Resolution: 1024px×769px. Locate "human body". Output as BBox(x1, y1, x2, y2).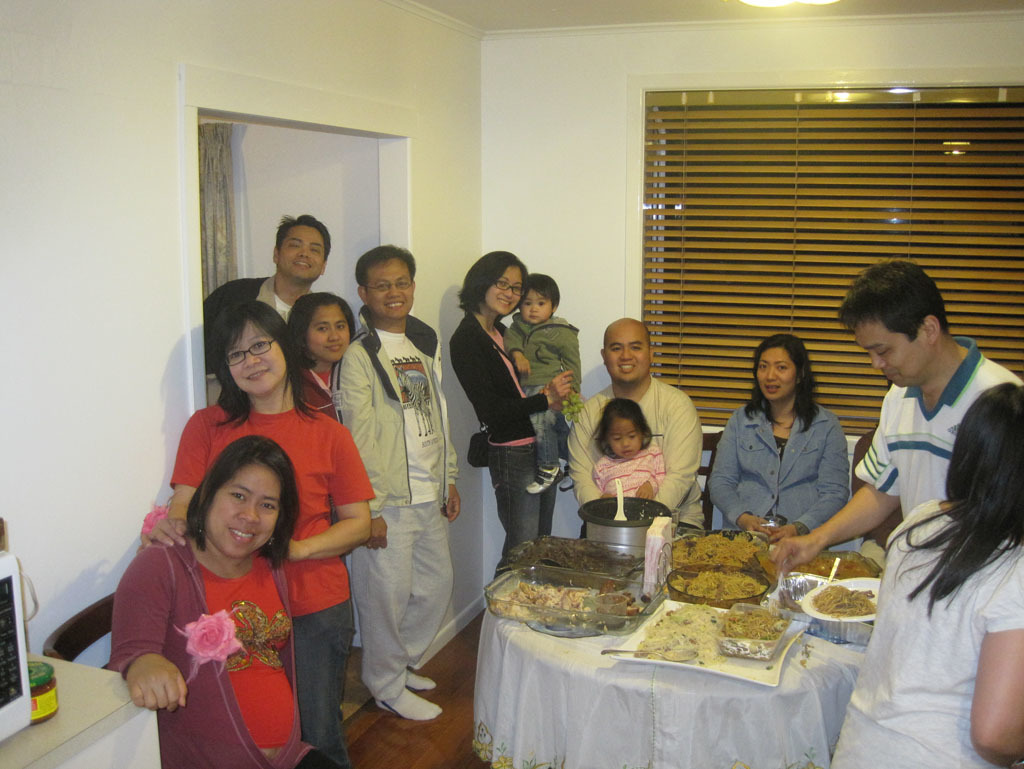
BBox(825, 491, 1023, 768).
